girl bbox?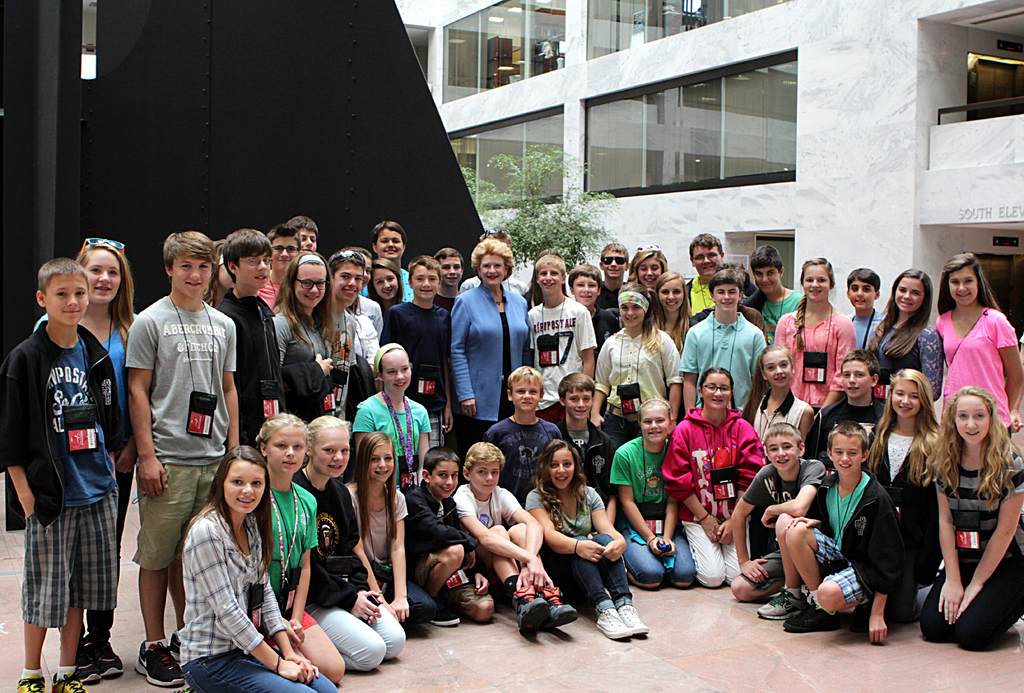
x1=364, y1=257, x2=412, y2=314
